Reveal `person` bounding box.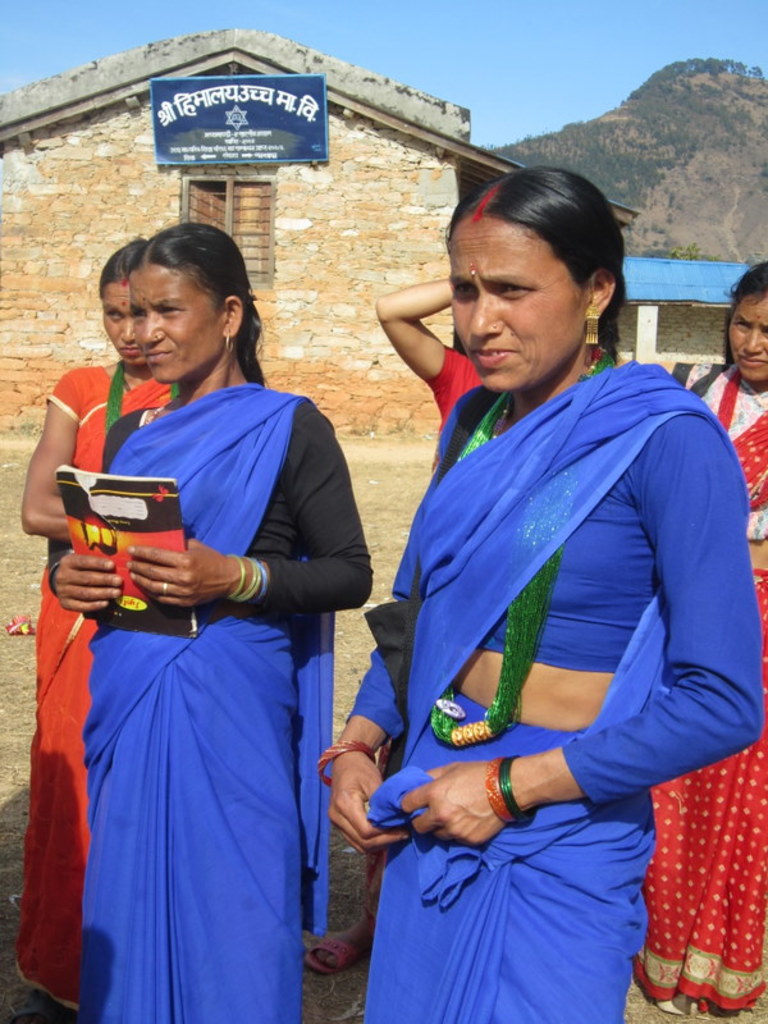
Revealed: bbox=[20, 236, 148, 1014].
